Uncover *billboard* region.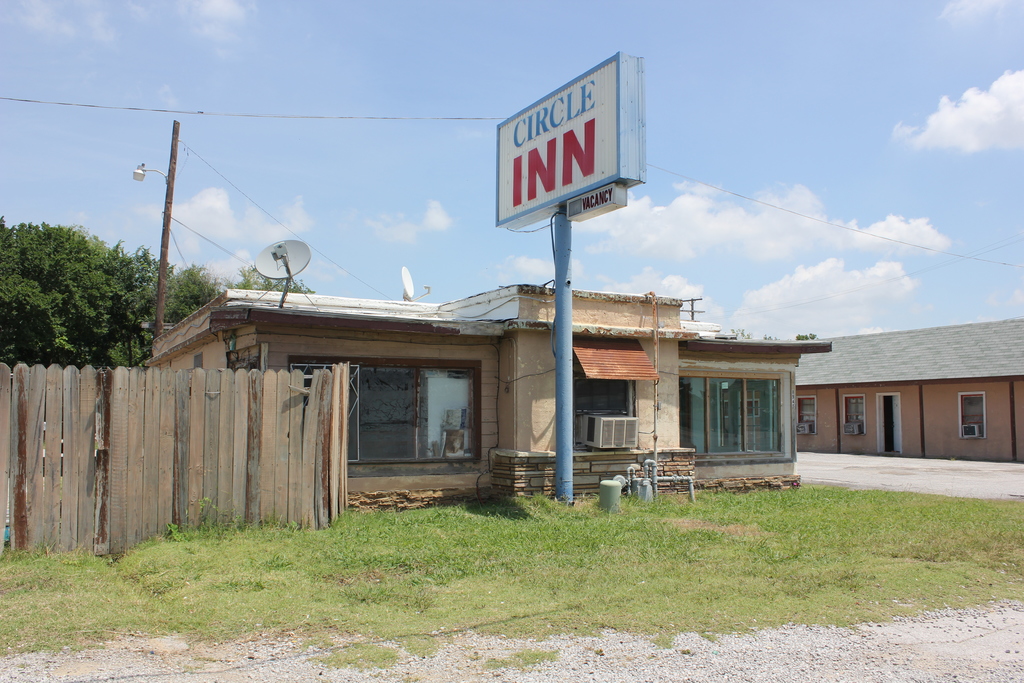
Uncovered: x1=488 y1=51 x2=650 y2=245.
